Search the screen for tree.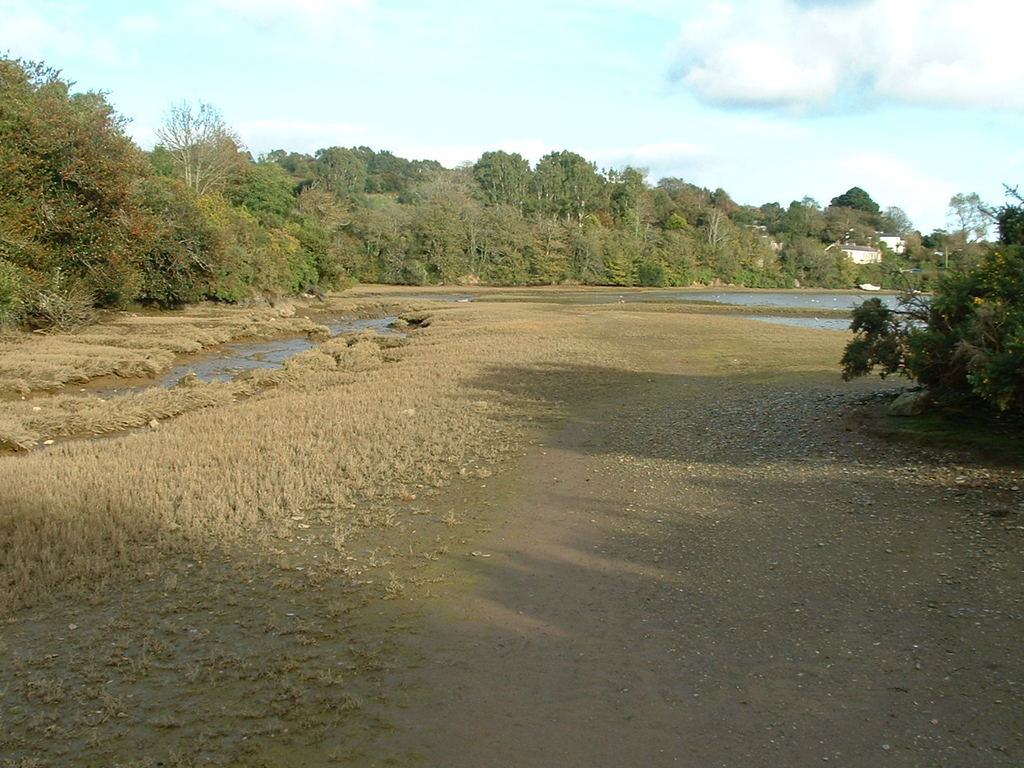
Found at {"x1": 215, "y1": 199, "x2": 307, "y2": 302}.
